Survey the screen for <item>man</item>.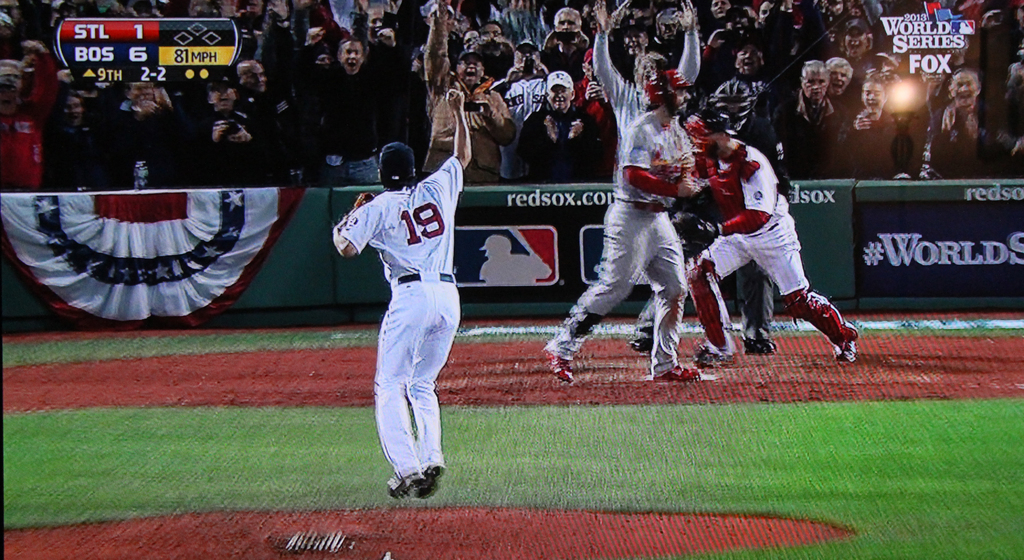
Survey found: bbox=(286, 24, 413, 185).
